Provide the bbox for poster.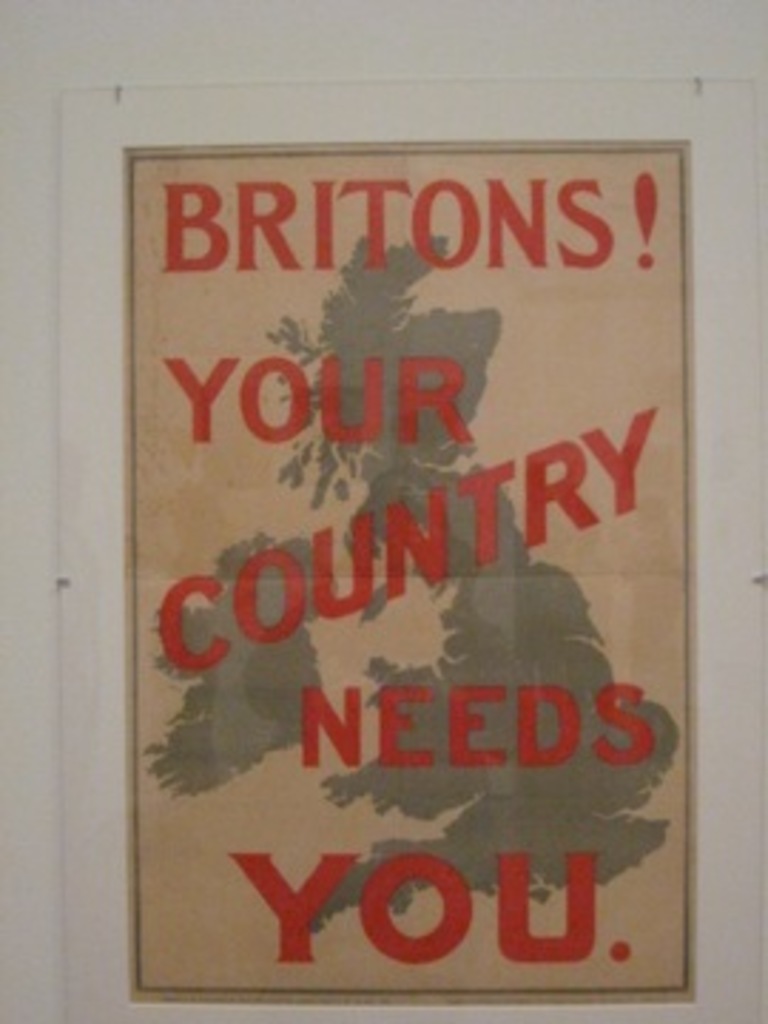
crop(60, 88, 765, 1021).
